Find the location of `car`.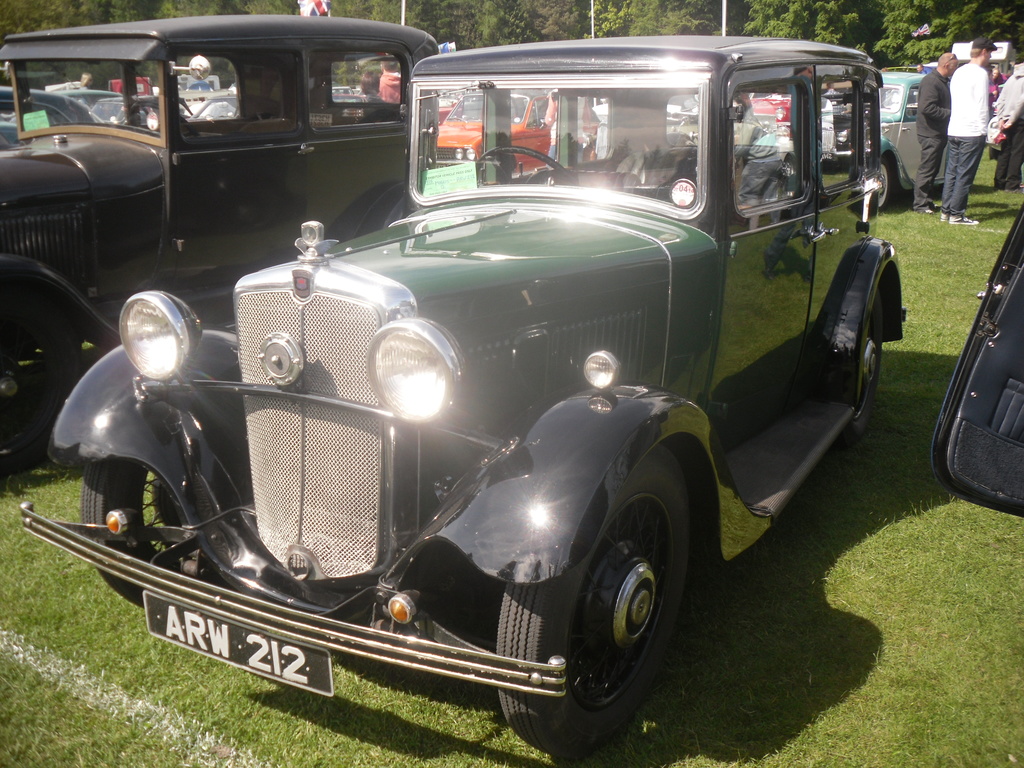
Location: (929,196,1023,524).
